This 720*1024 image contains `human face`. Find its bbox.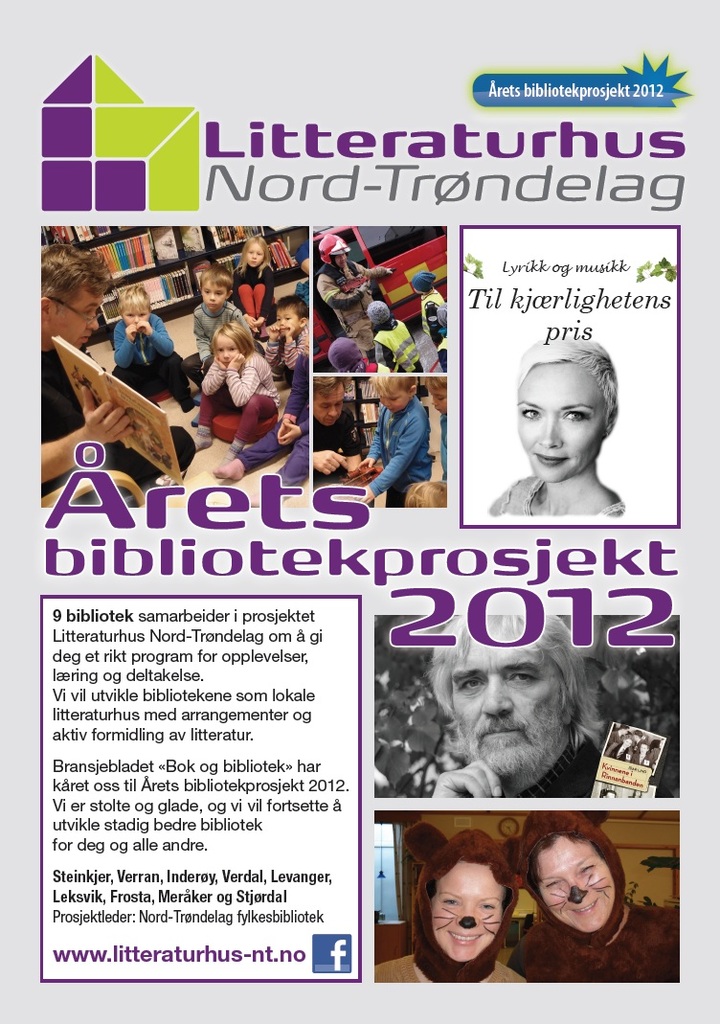
[x1=537, y1=841, x2=615, y2=944].
